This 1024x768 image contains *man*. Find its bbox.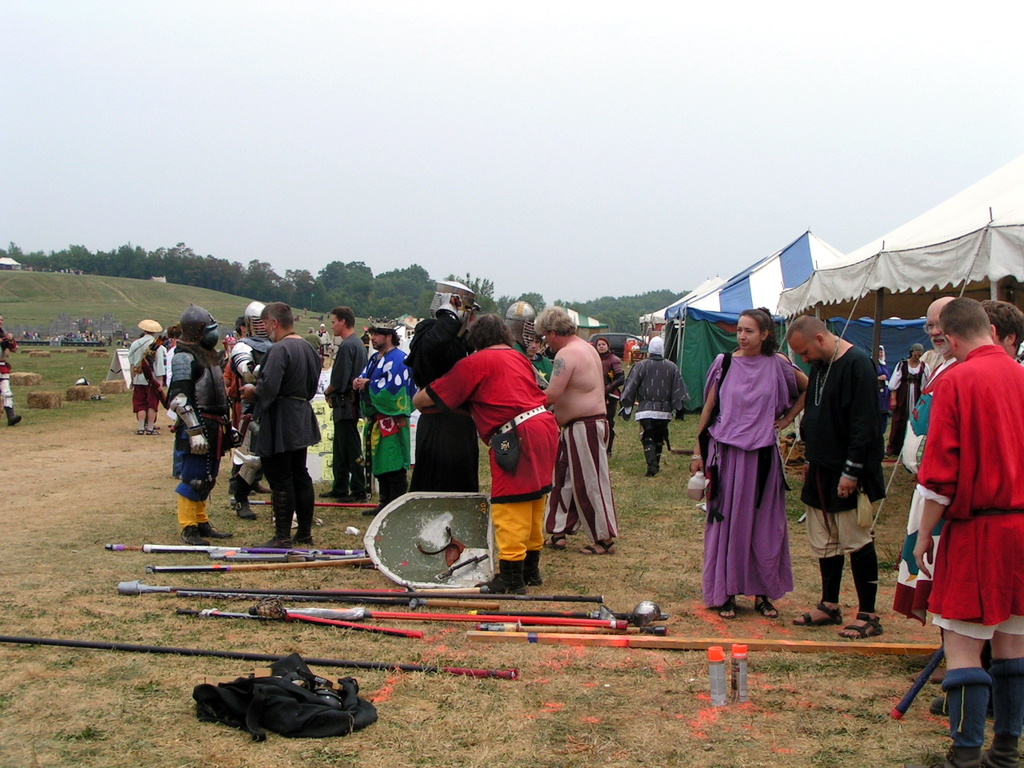
322/308/372/500.
